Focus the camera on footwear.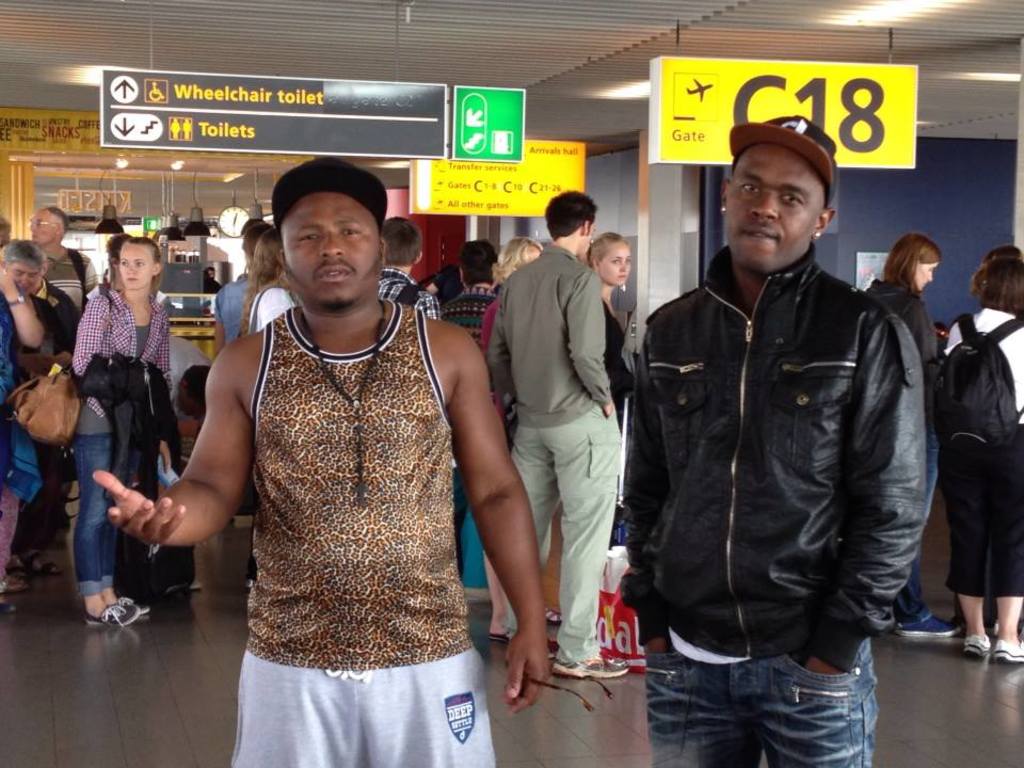
Focus region: 554,653,625,678.
